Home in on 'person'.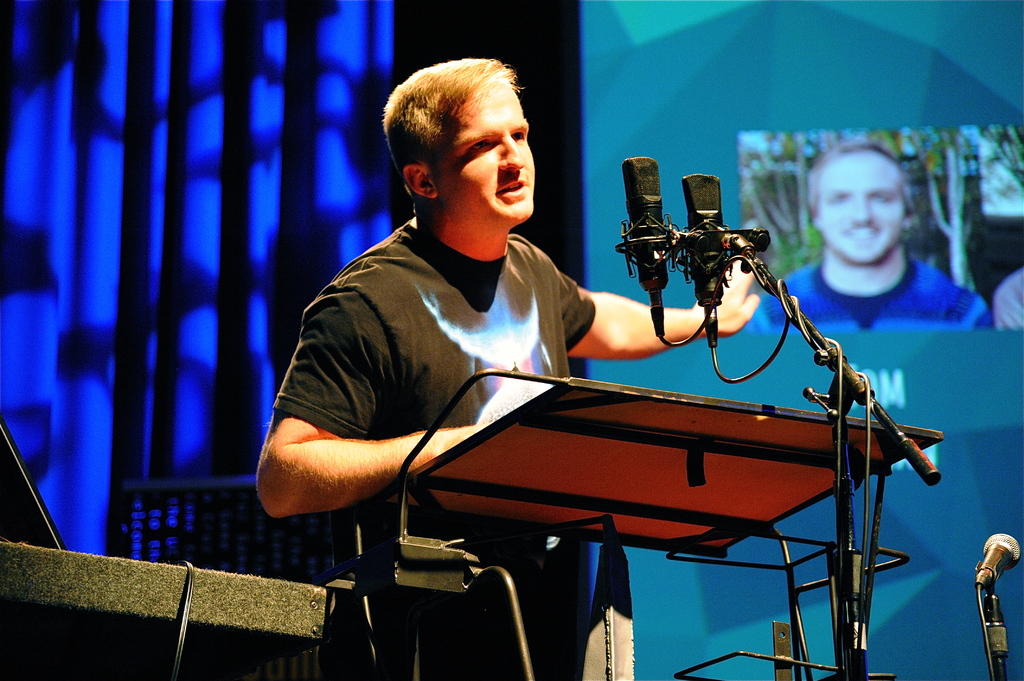
Homed in at box(254, 47, 759, 680).
